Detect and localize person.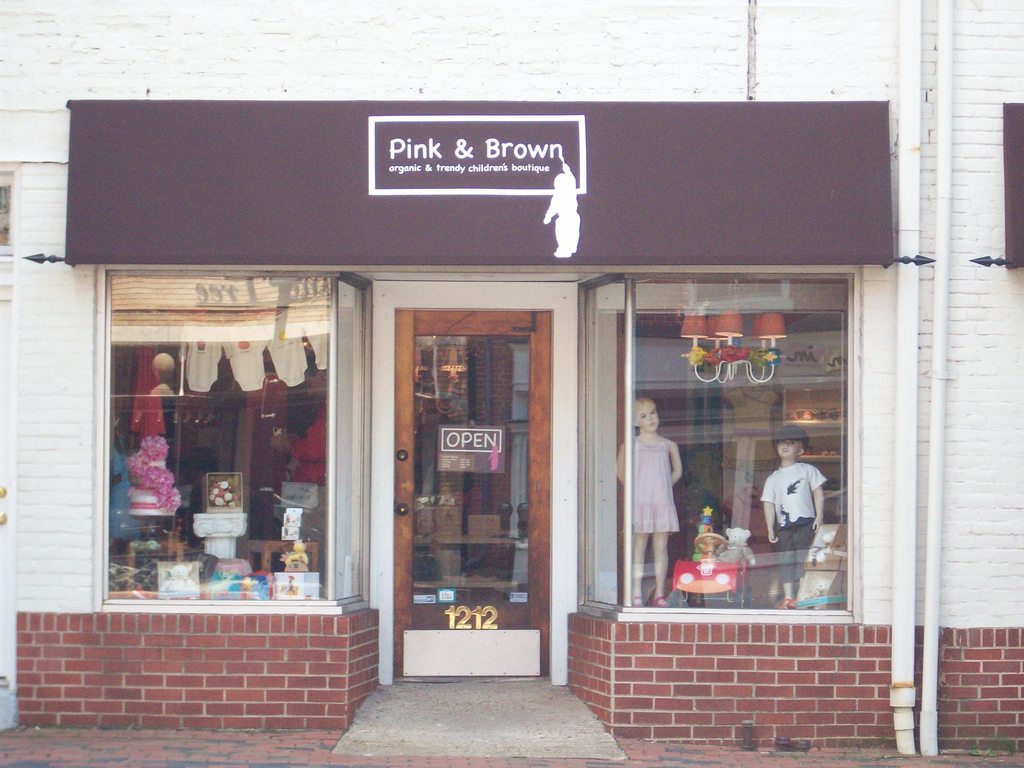
Localized at region(540, 164, 579, 257).
